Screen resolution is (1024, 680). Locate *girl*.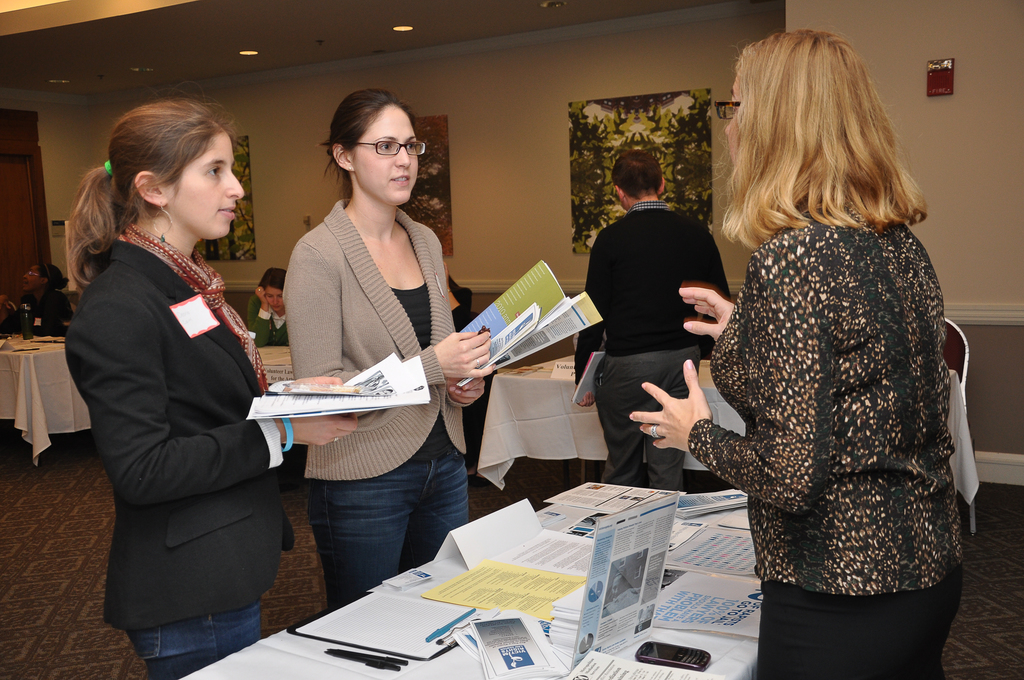
633/19/972/679.
